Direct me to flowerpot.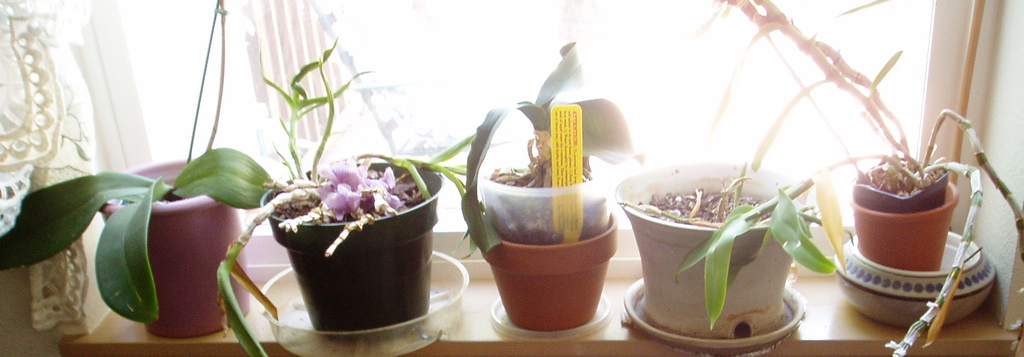
Direction: [left=94, top=157, right=249, bottom=337].
